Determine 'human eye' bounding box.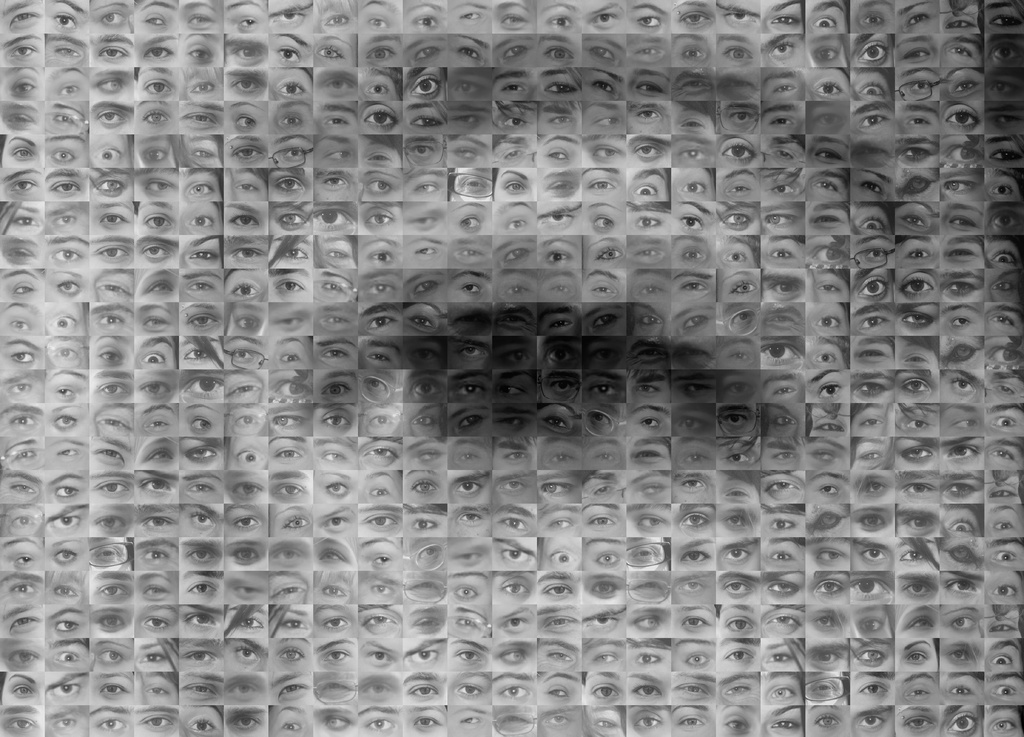
Determined: locate(99, 415, 127, 430).
